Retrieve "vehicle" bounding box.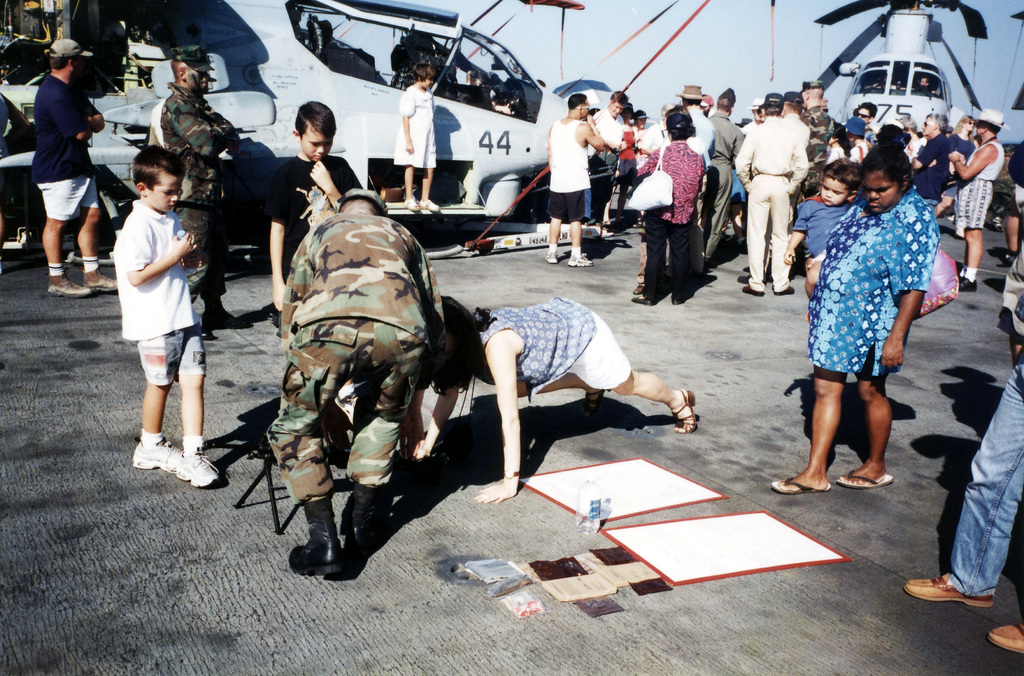
Bounding box: (0, 0, 615, 260).
